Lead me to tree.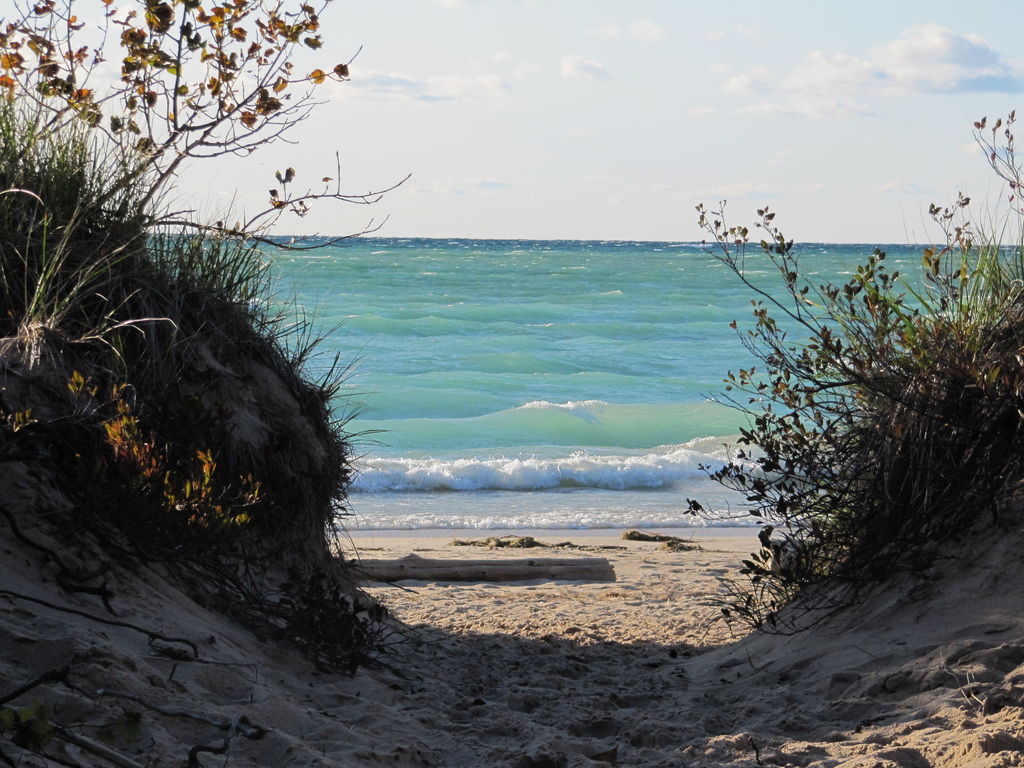
Lead to 0 0 438 381.
